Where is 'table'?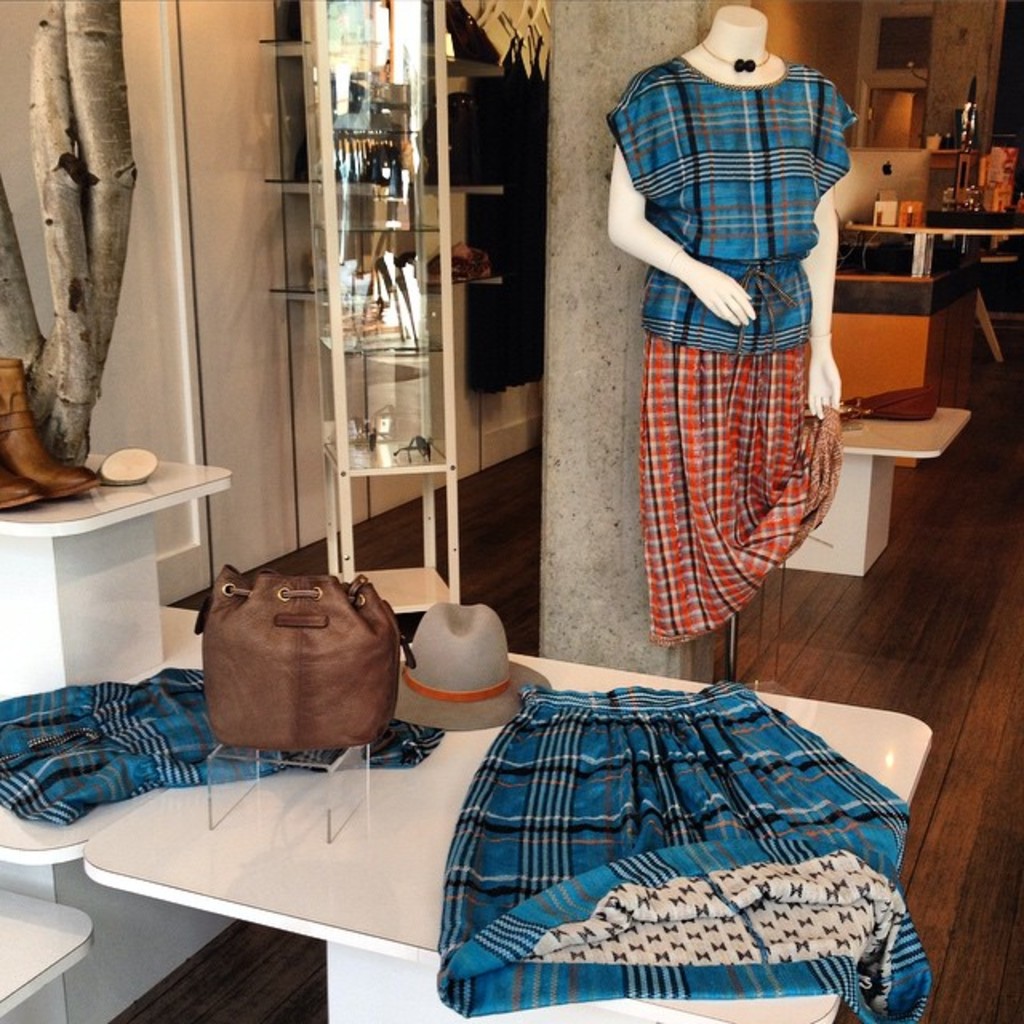
l=0, t=443, r=222, b=714.
